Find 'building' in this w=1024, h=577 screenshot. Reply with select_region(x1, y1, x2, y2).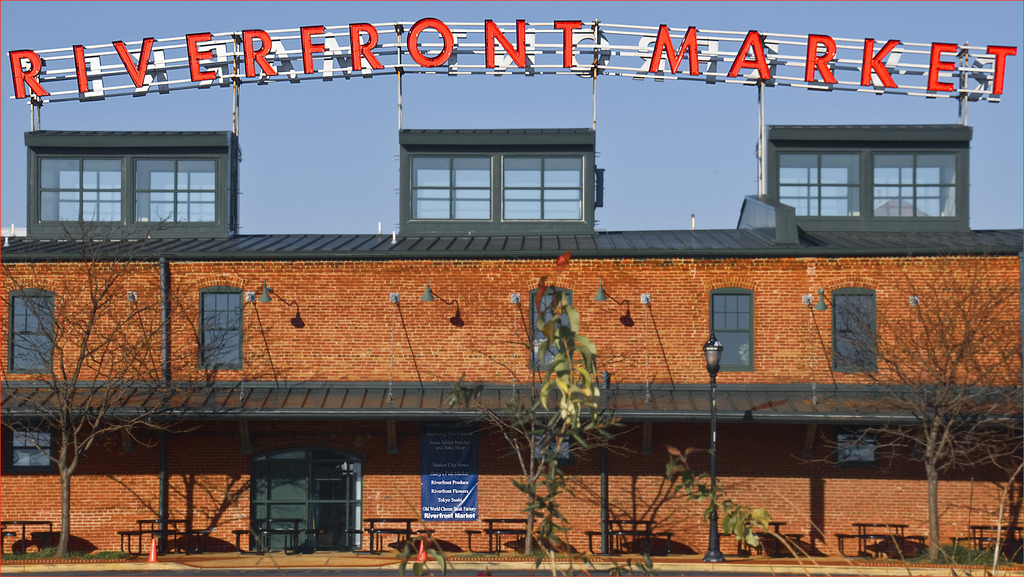
select_region(0, 134, 1023, 574).
